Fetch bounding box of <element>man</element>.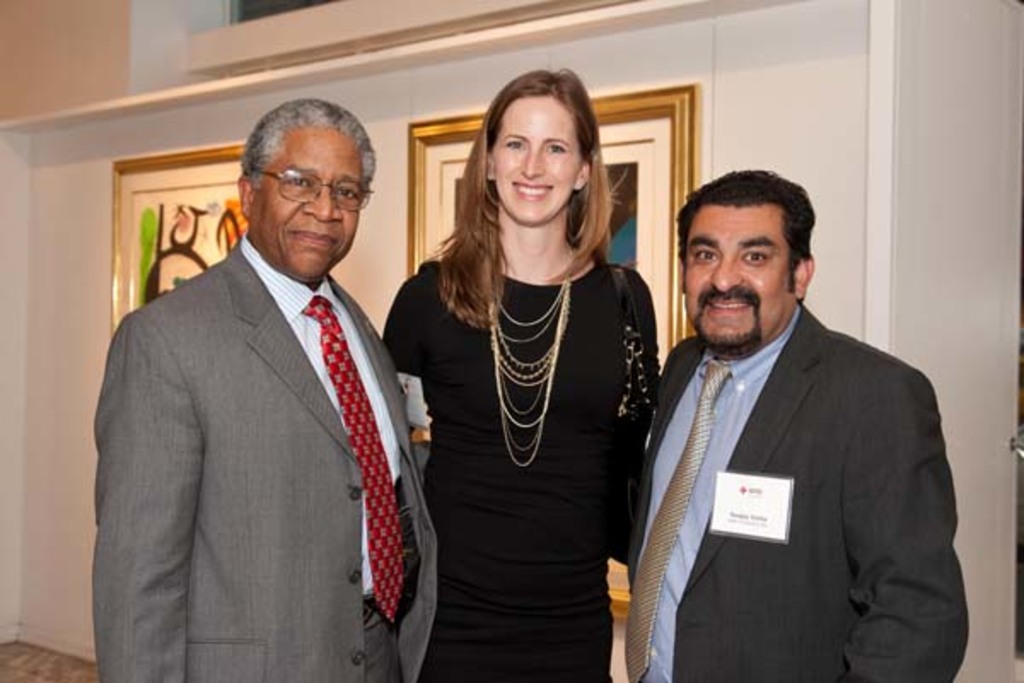
Bbox: rect(614, 140, 959, 669).
